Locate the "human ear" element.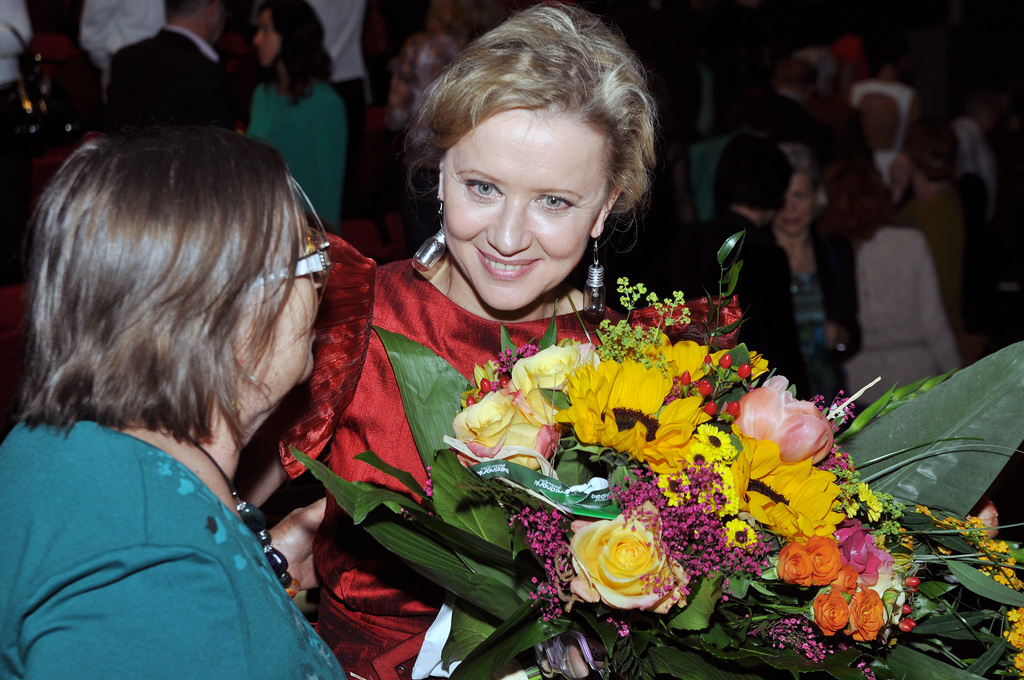
Element bbox: locate(593, 179, 622, 234).
